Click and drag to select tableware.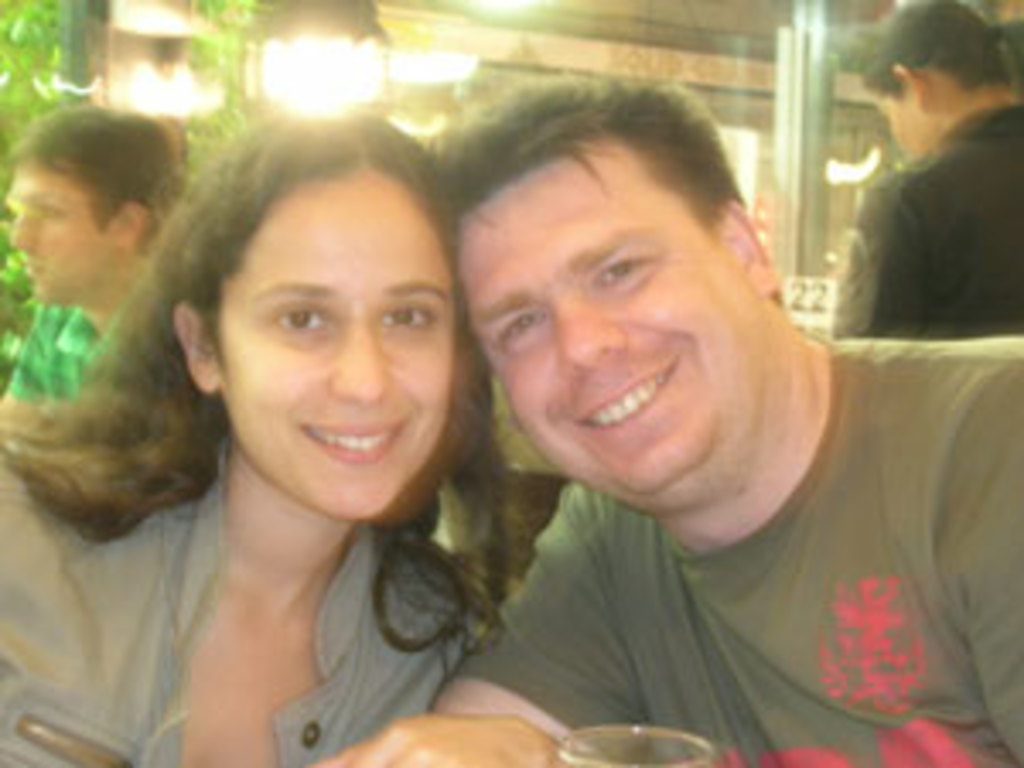
Selection: <region>550, 720, 717, 765</region>.
